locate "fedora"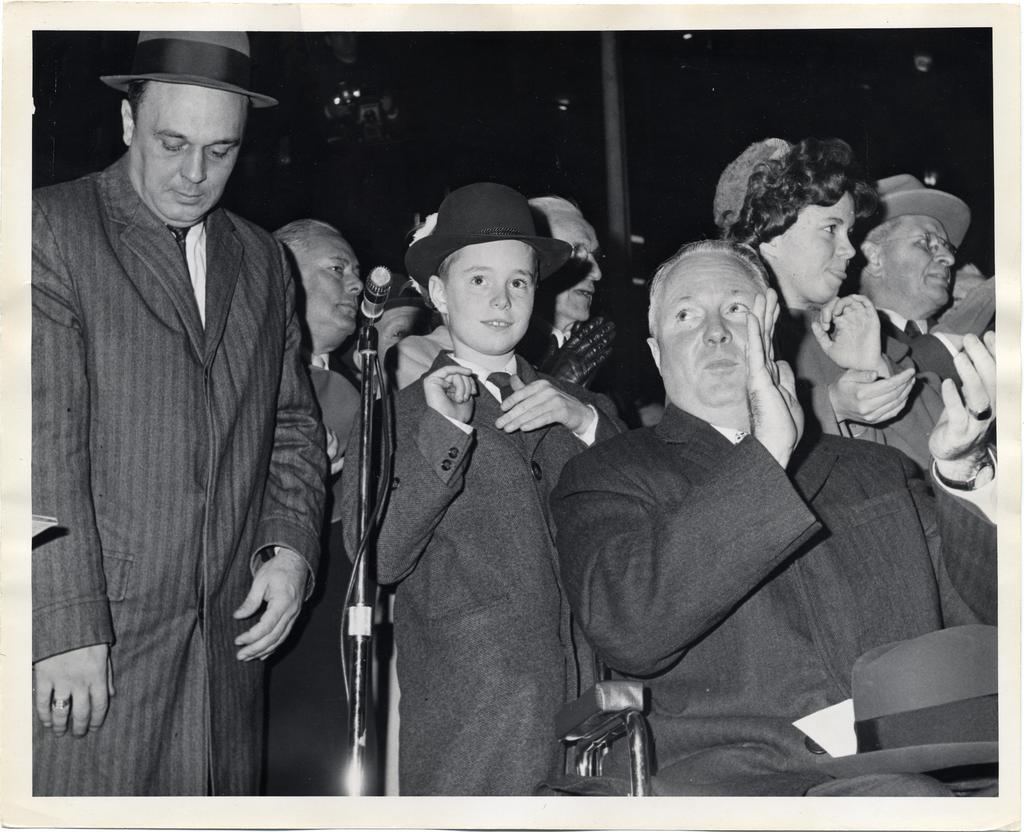
x1=406 y1=182 x2=573 y2=291
